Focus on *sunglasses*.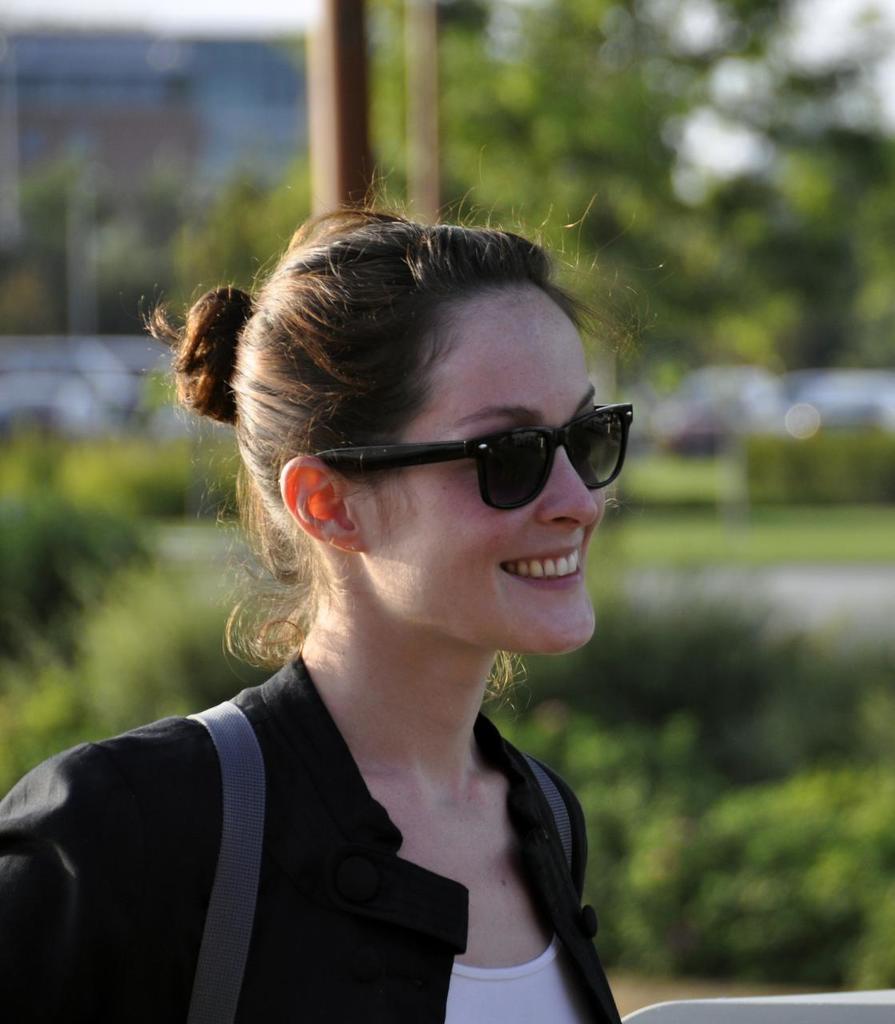
Focused at [x1=323, y1=399, x2=637, y2=512].
